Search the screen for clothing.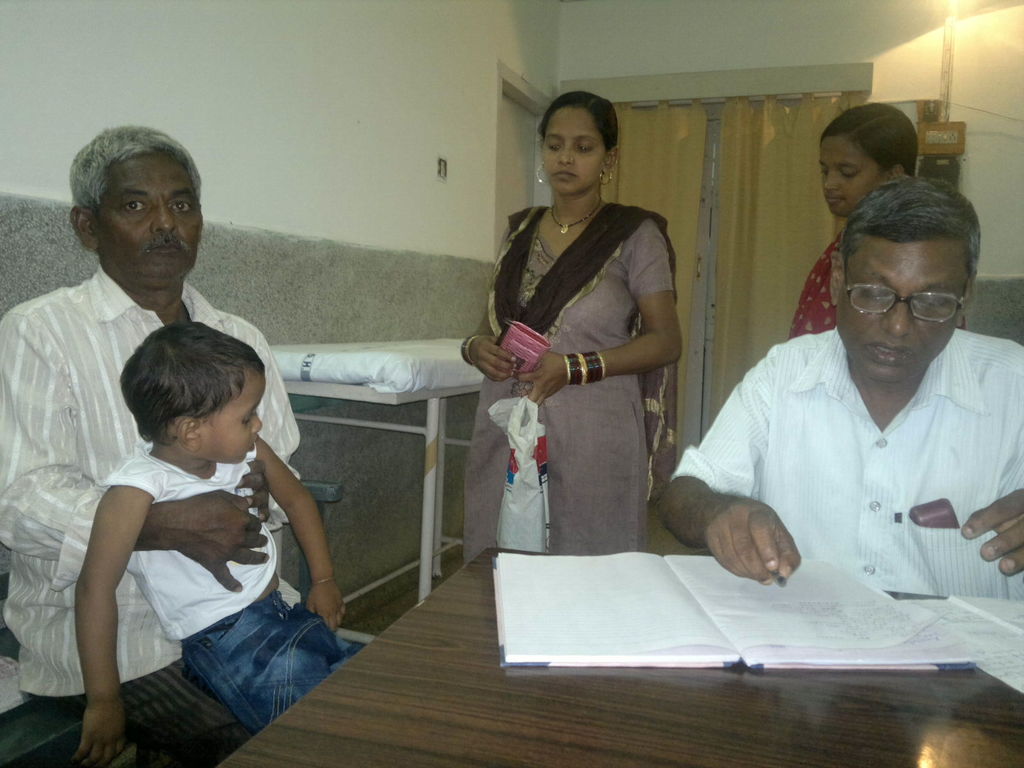
Found at {"left": 0, "top": 265, "right": 301, "bottom": 762}.
